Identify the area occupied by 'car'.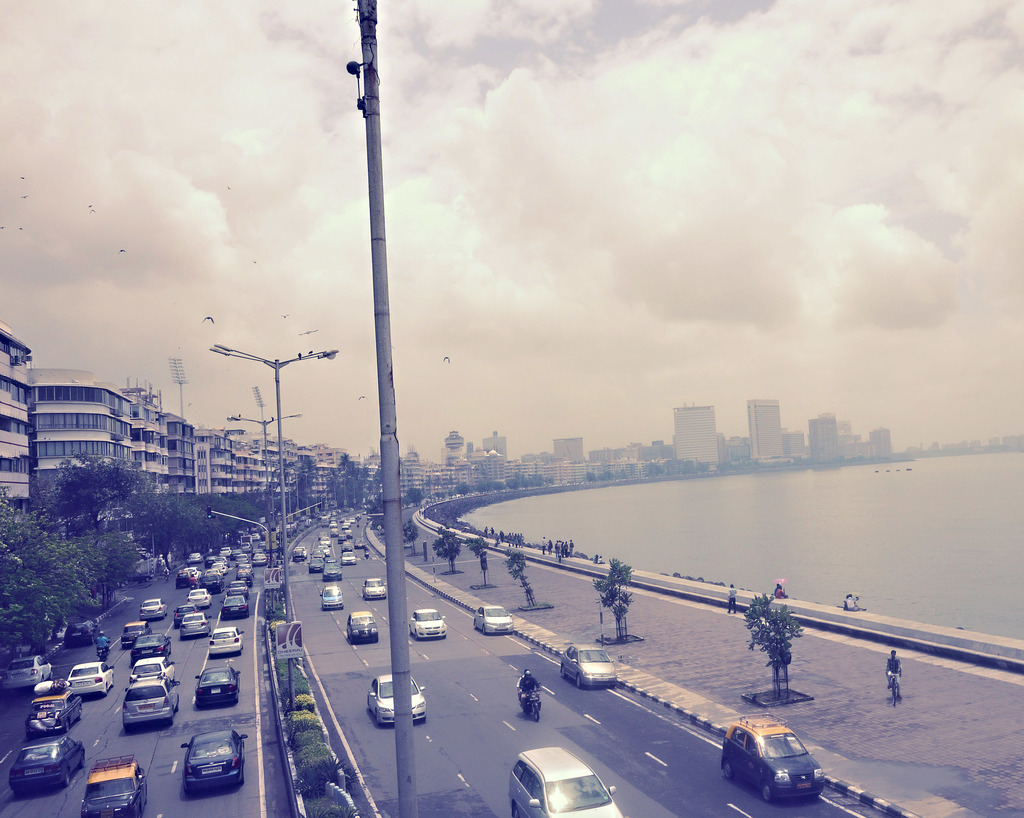
Area: bbox=(7, 735, 81, 788).
